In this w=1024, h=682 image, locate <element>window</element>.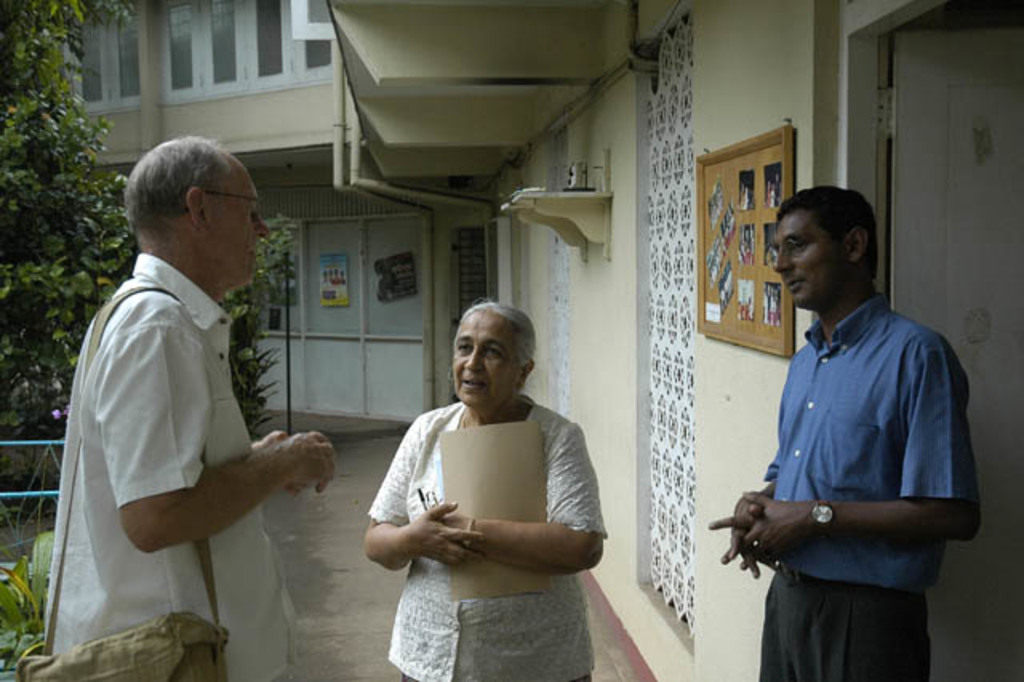
Bounding box: l=37, t=0, r=152, b=101.
